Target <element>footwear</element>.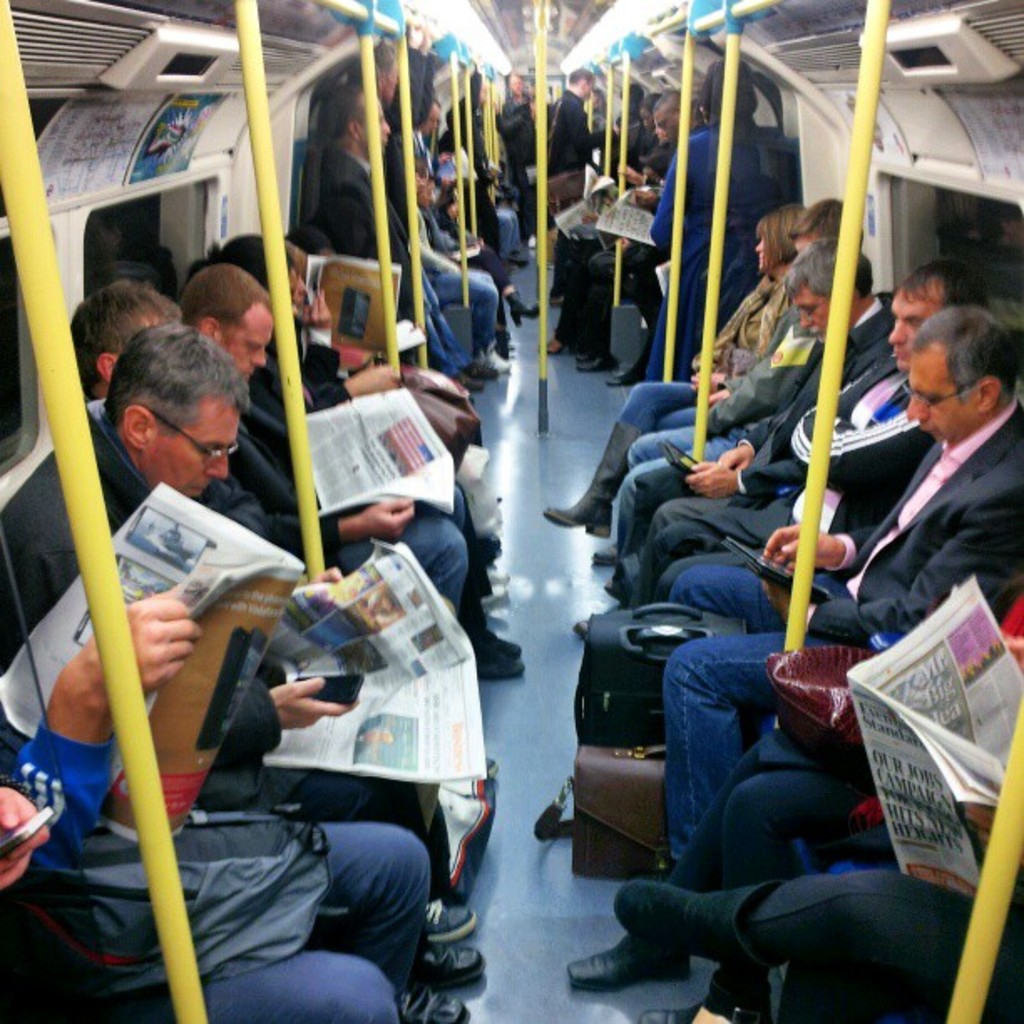
Target region: (left=576, top=355, right=617, bottom=370).
